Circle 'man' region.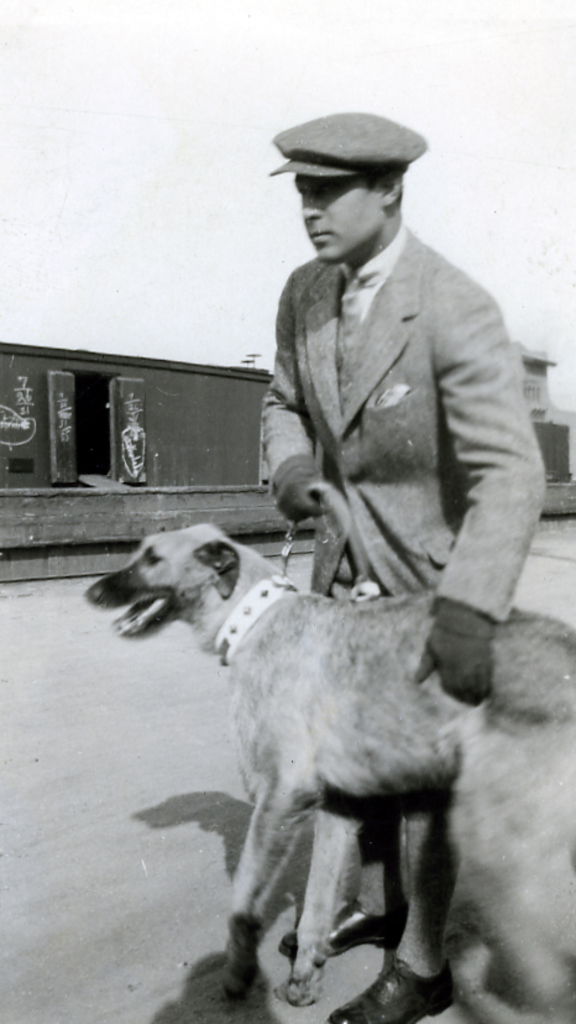
Region: 248/108/550/1023.
